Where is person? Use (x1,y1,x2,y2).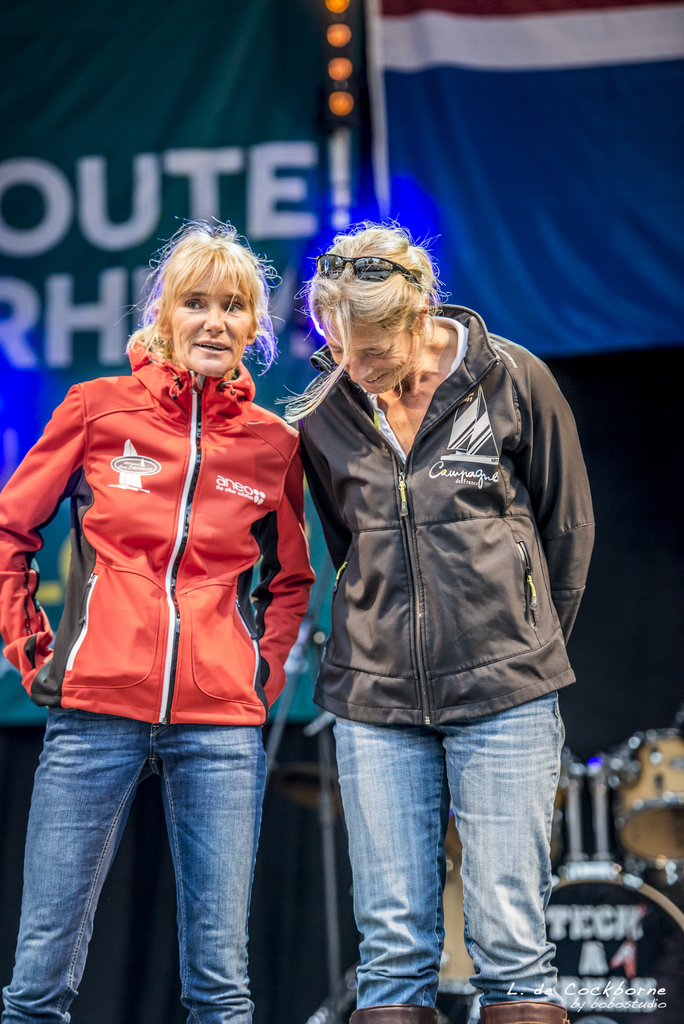
(0,213,329,1023).
